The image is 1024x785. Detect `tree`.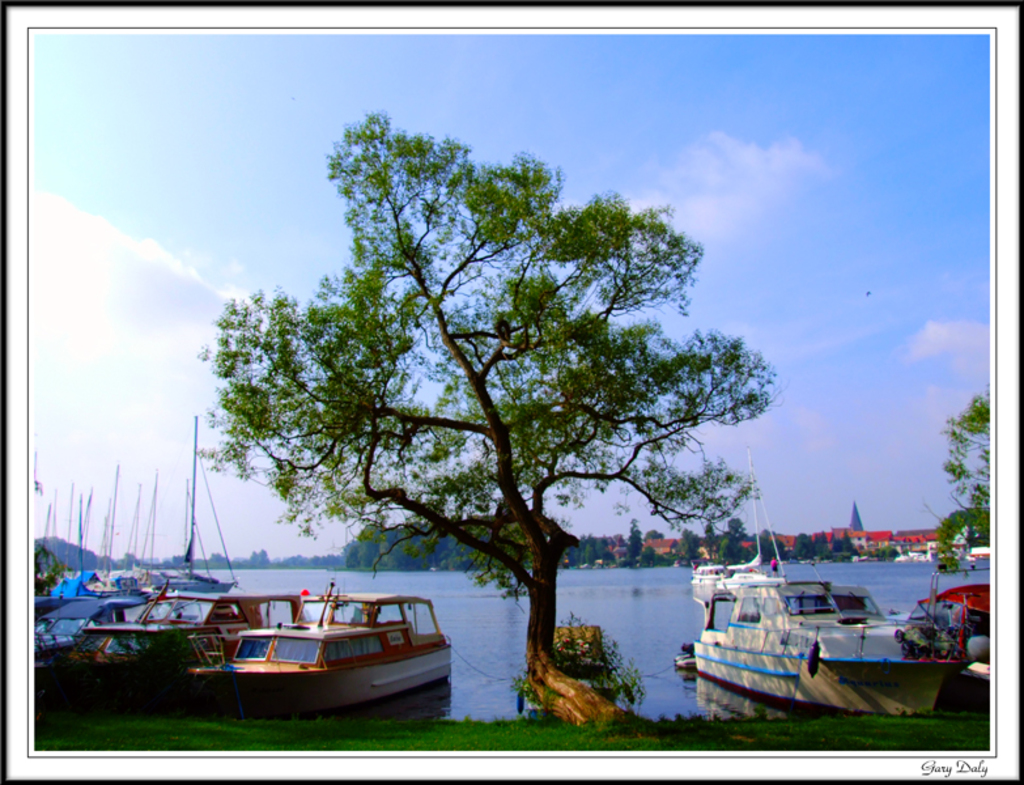
Detection: bbox=(192, 103, 769, 679).
